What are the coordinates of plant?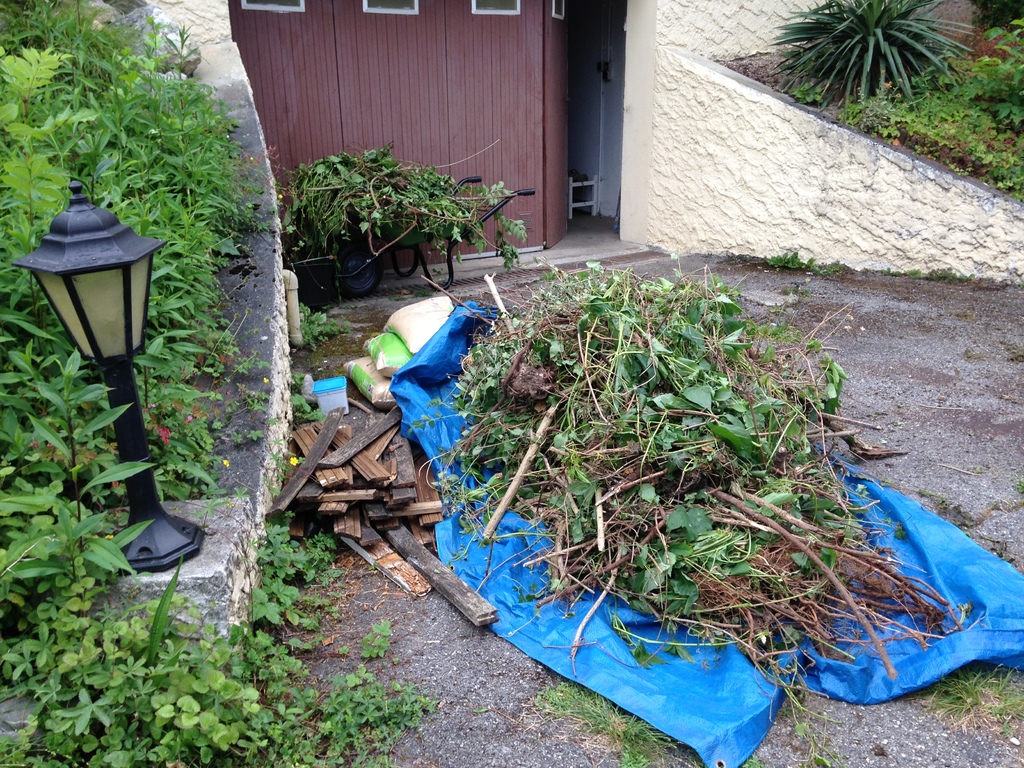
[749,0,956,118].
